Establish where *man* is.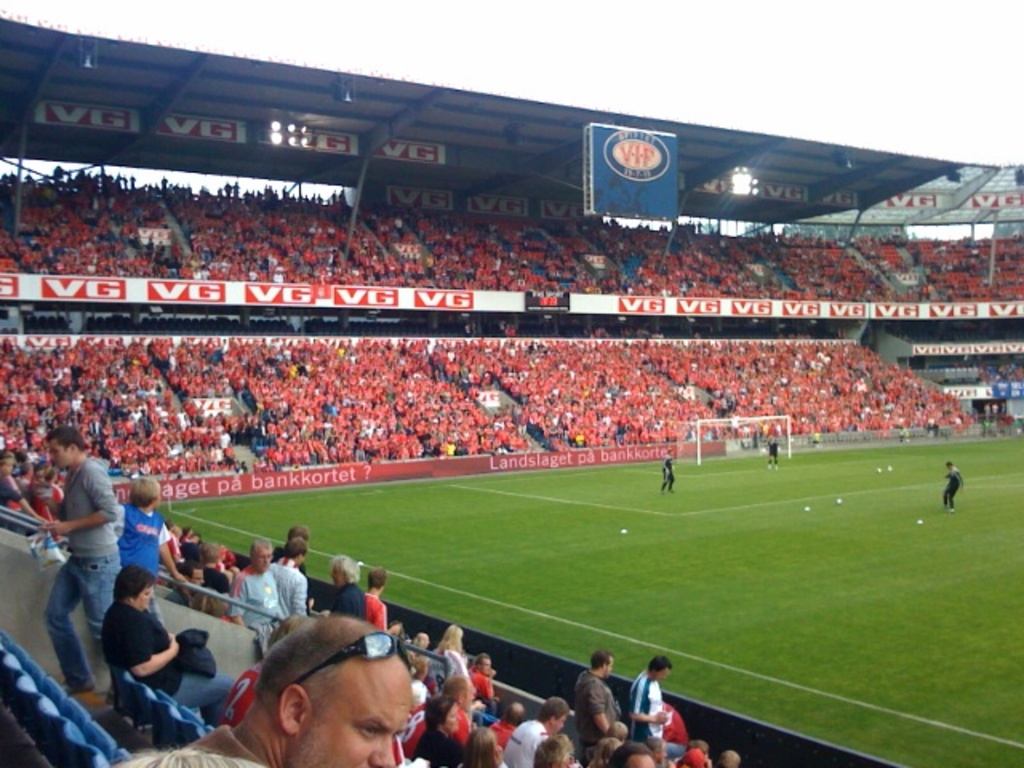
Established at crop(939, 456, 966, 514).
